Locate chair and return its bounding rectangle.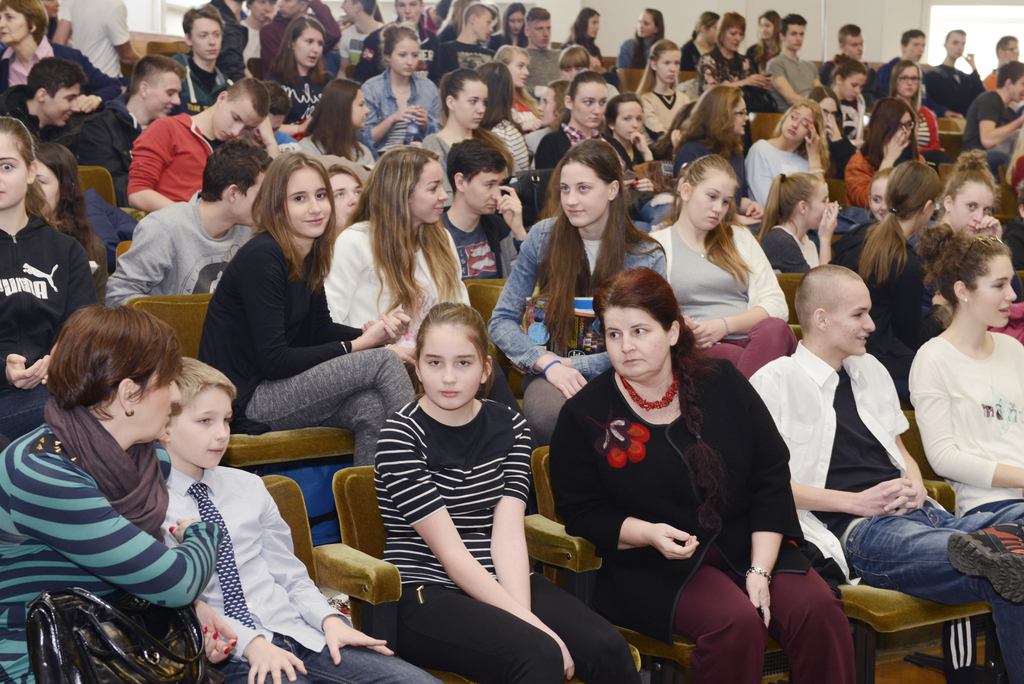
locate(319, 466, 598, 683).
